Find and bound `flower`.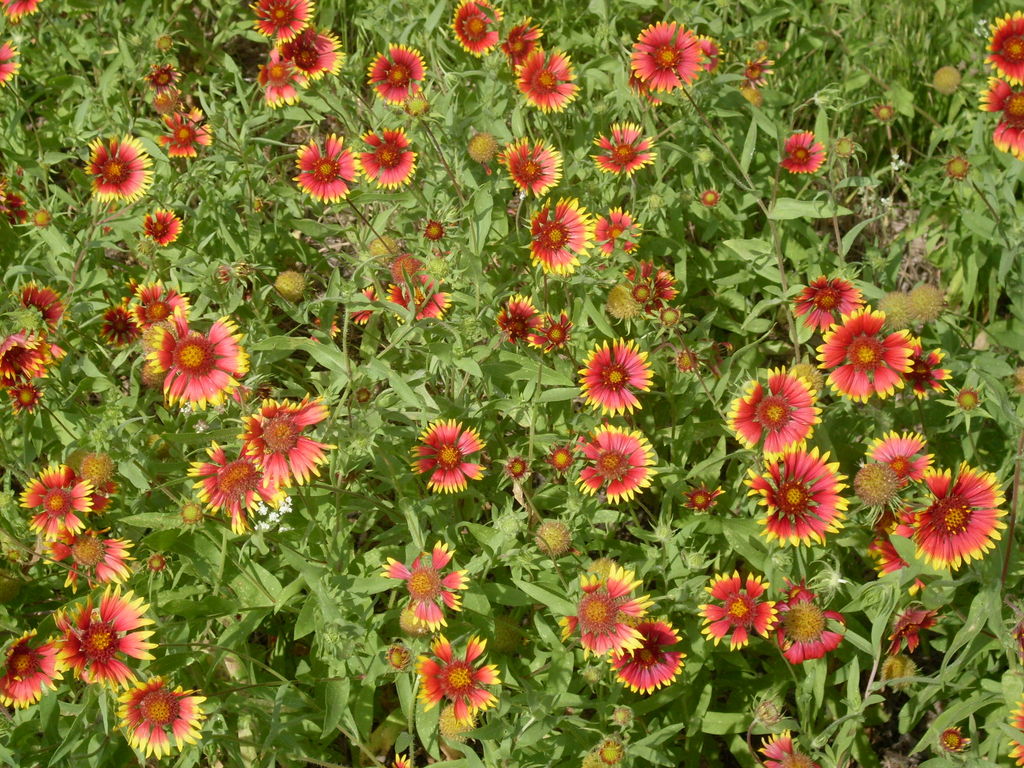
Bound: x1=572, y1=422, x2=655, y2=506.
